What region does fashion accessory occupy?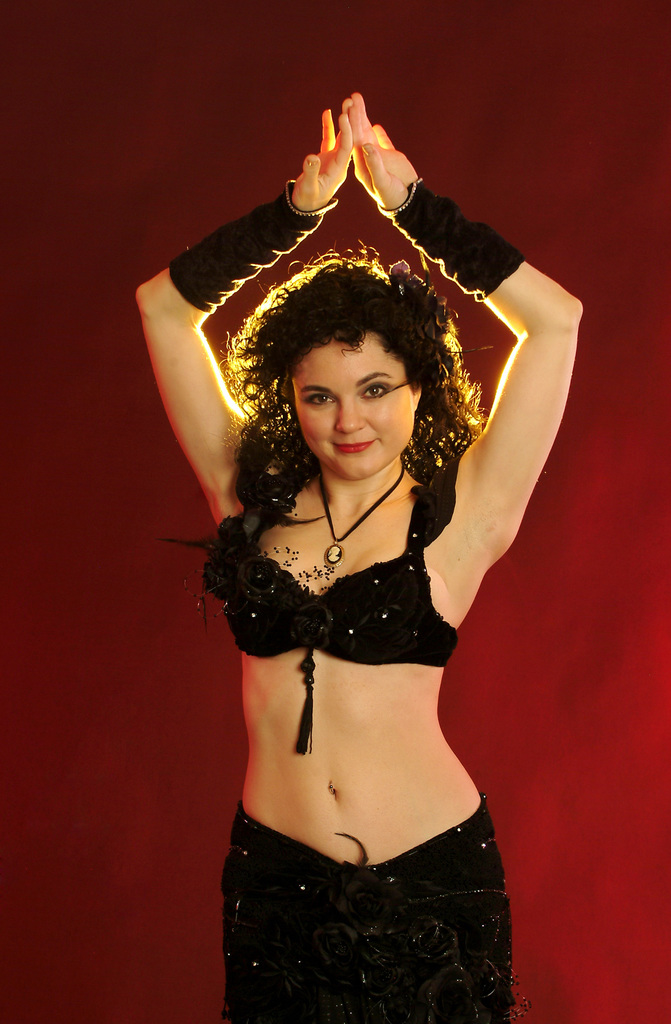
[318,468,405,564].
